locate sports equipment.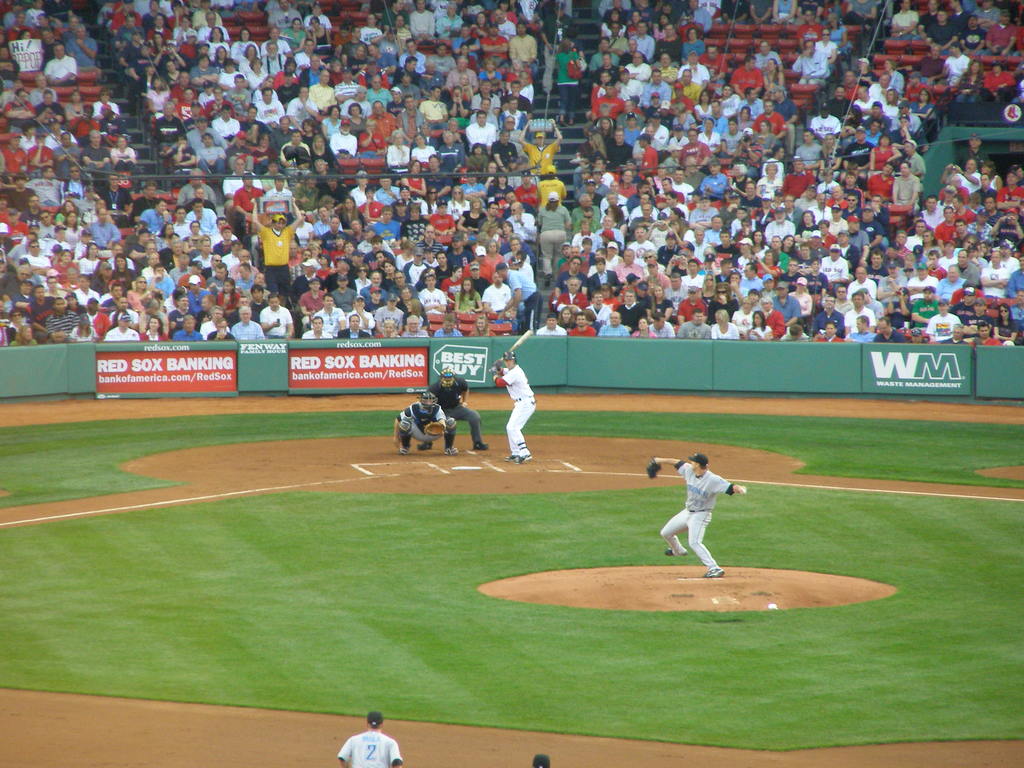
Bounding box: pyautogui.locateOnScreen(501, 351, 518, 364).
